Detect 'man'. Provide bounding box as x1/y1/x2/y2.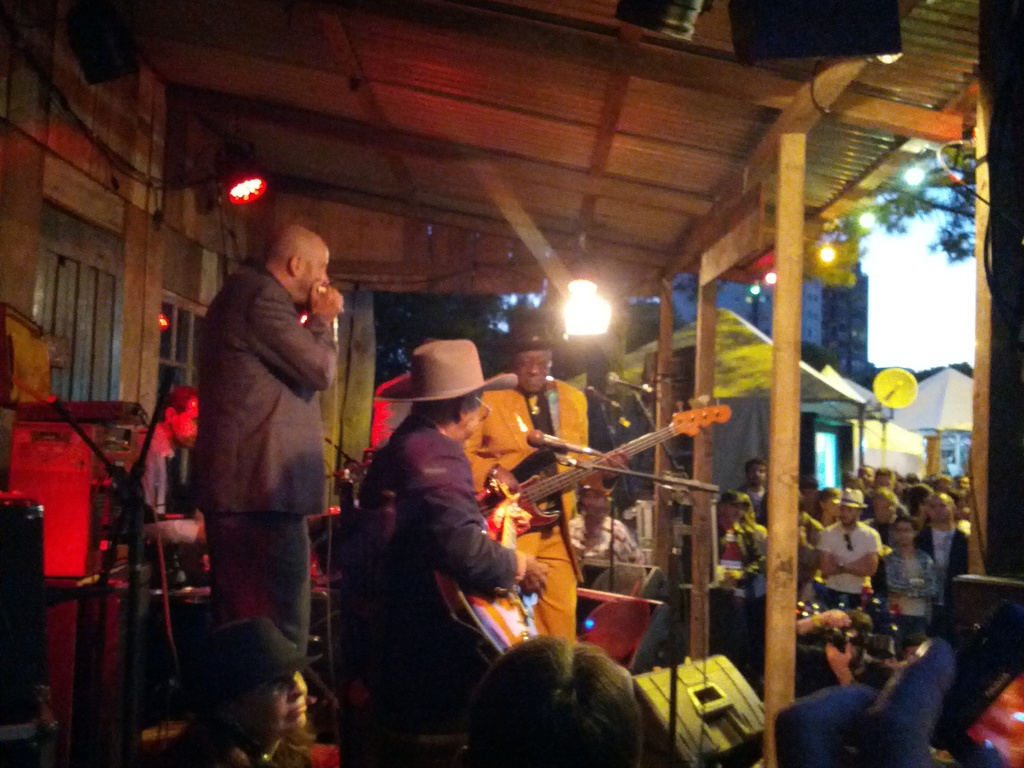
874/467/907/520.
